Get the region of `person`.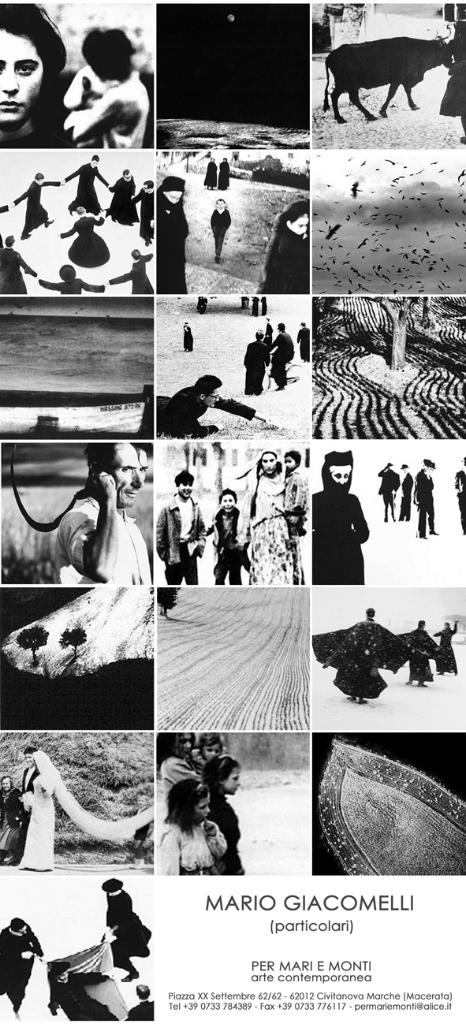
(left=244, top=325, right=272, bottom=396).
